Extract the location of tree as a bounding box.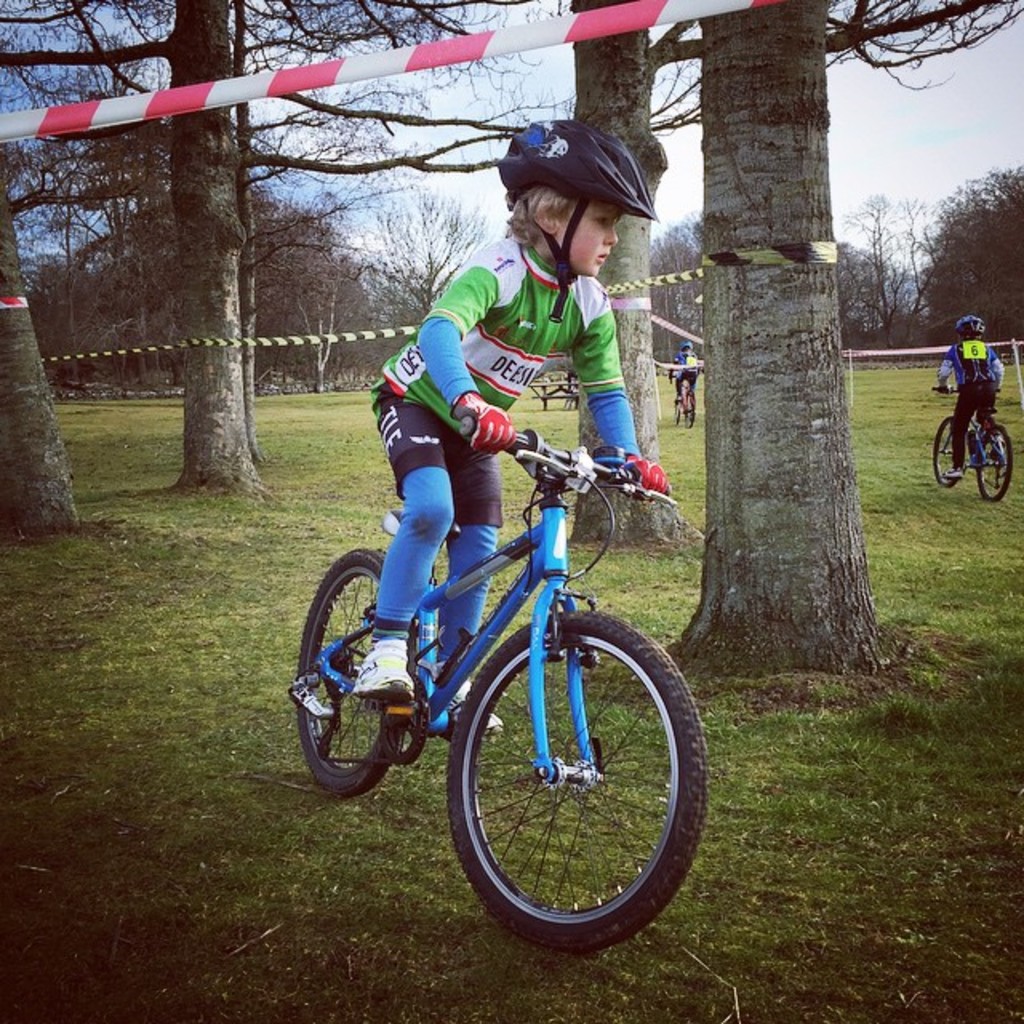
crop(350, 186, 477, 318).
